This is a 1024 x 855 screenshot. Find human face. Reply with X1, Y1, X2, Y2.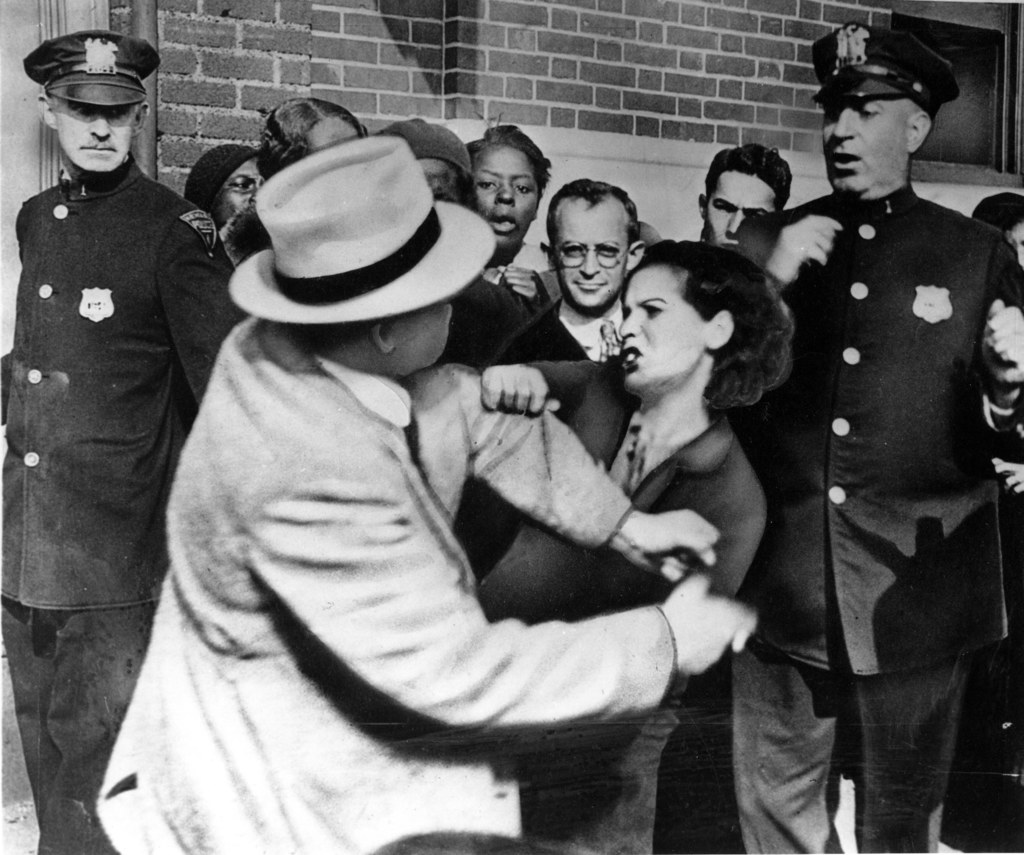
378, 284, 456, 379.
